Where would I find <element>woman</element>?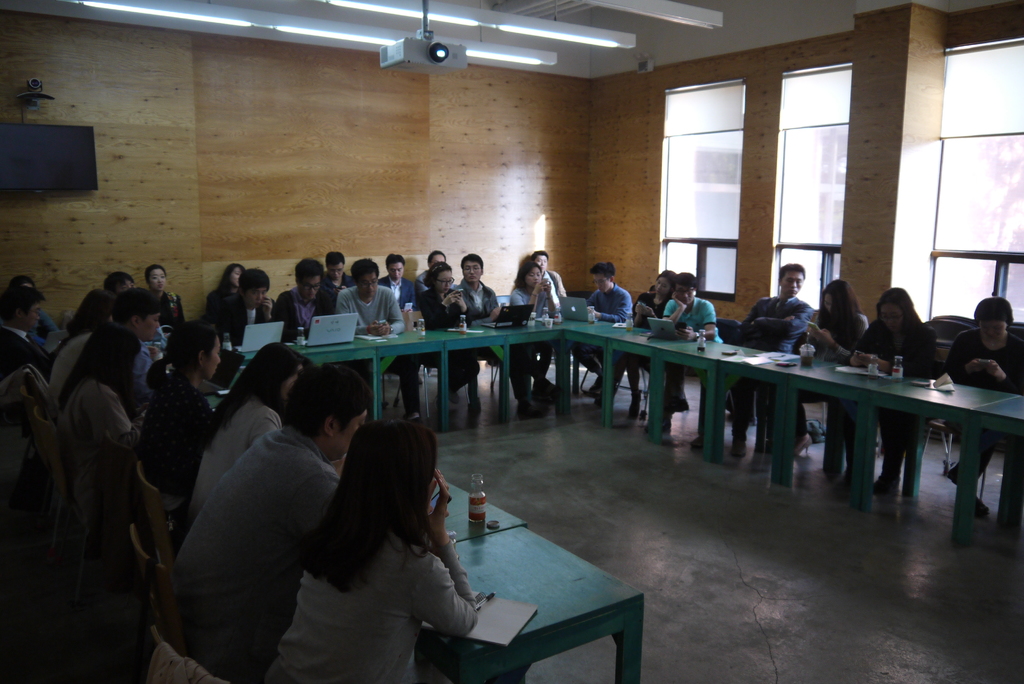
At l=138, t=324, r=223, b=541.
